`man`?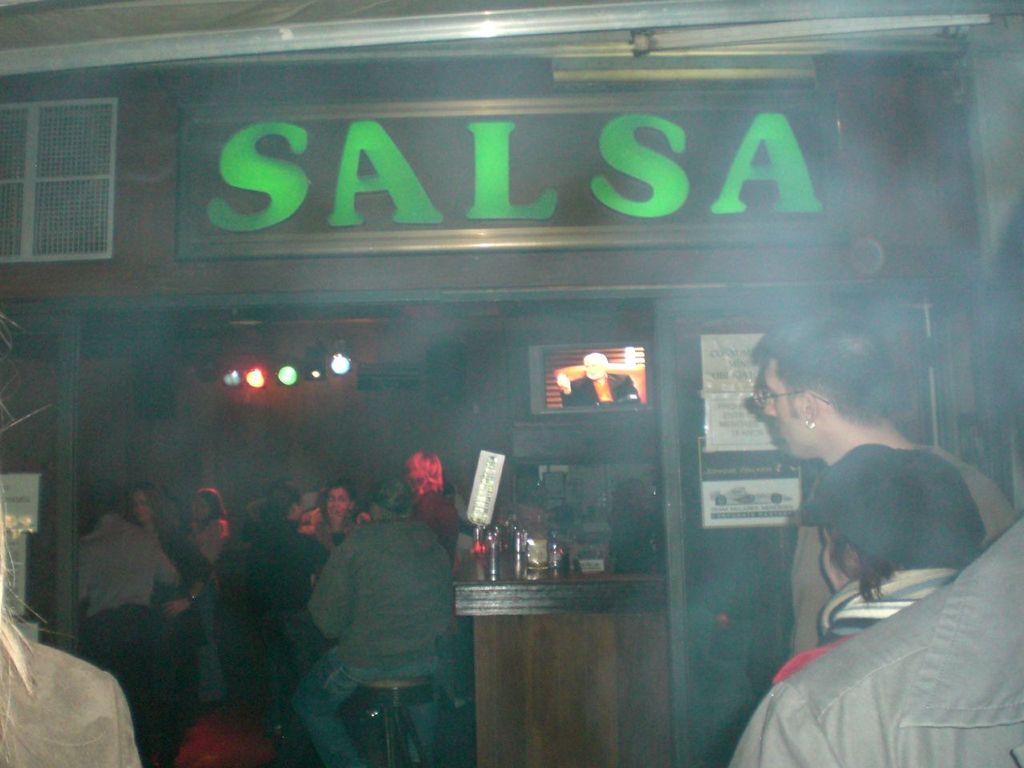
region(752, 311, 1017, 658)
